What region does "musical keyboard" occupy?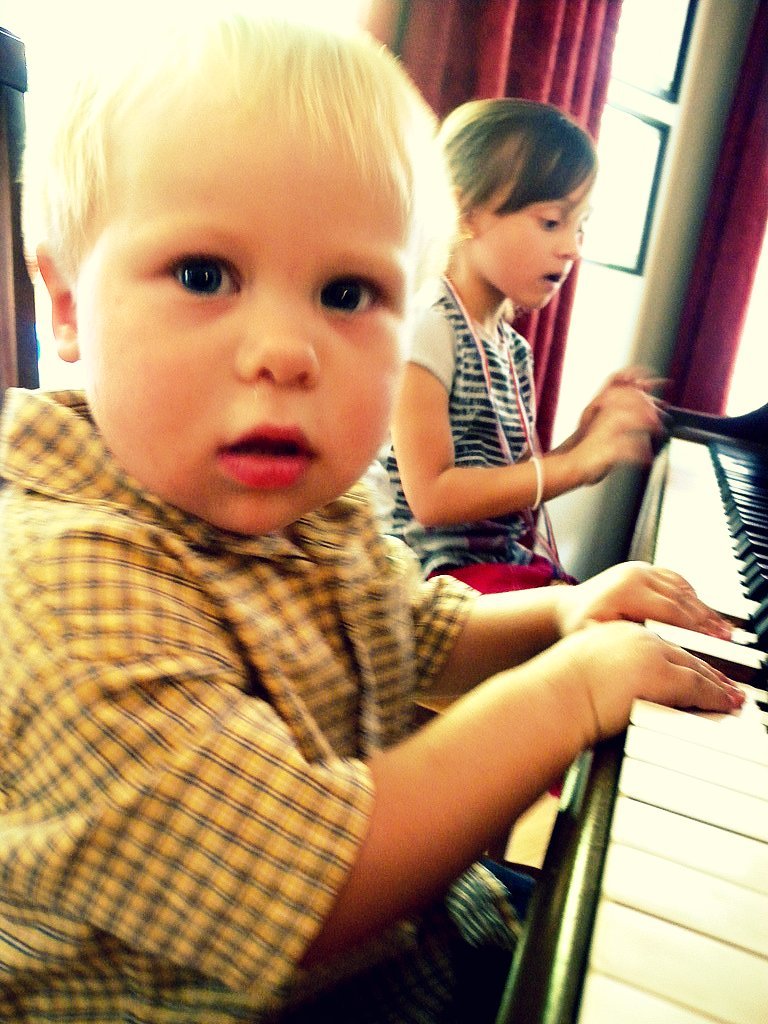
bbox=(461, 395, 767, 1023).
